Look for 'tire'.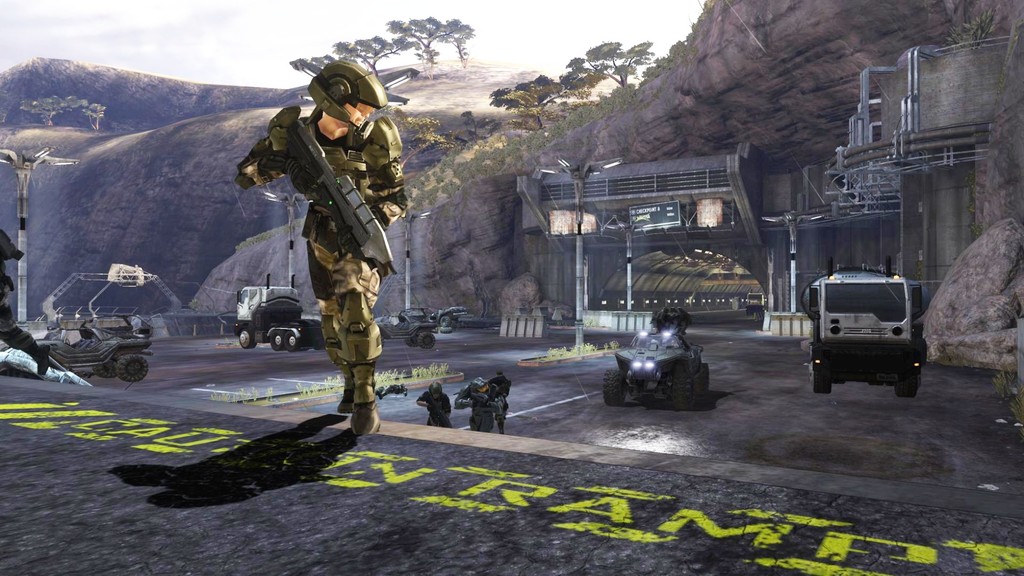
Found: 92/353/118/380.
